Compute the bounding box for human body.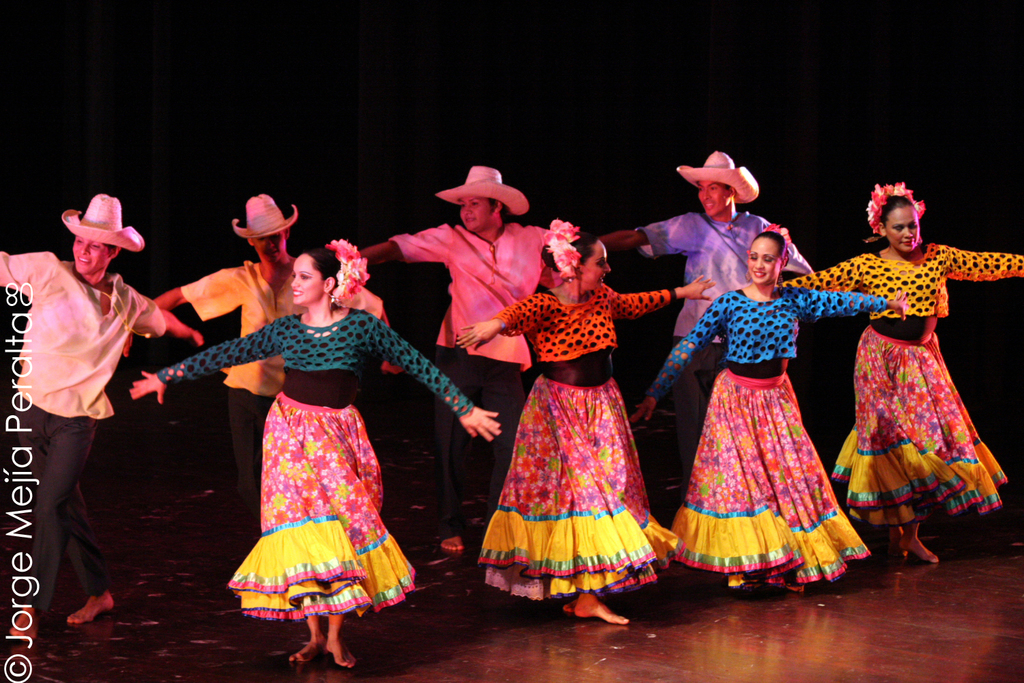
x1=158 y1=262 x2=407 y2=540.
